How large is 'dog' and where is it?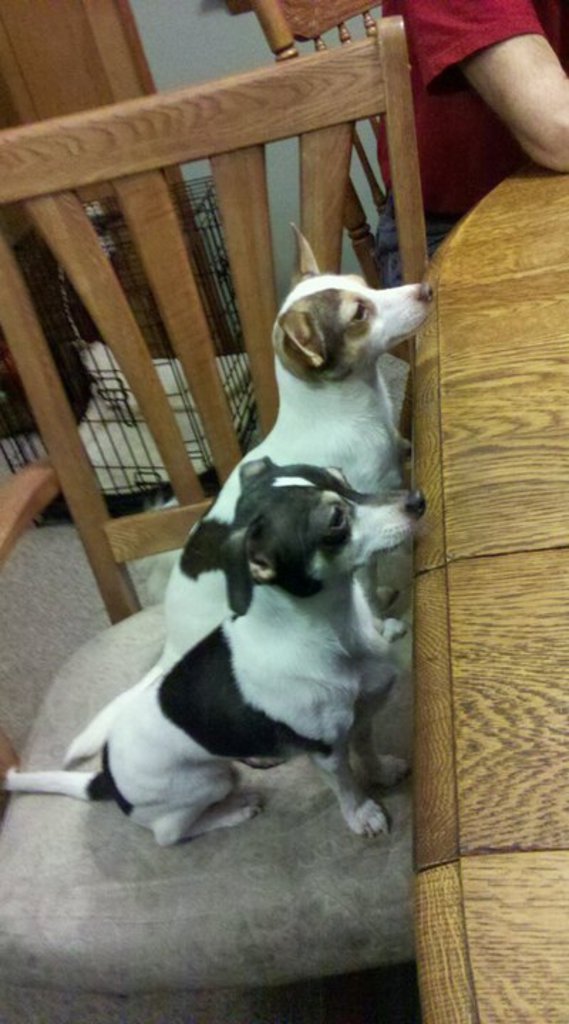
Bounding box: region(50, 228, 445, 781).
